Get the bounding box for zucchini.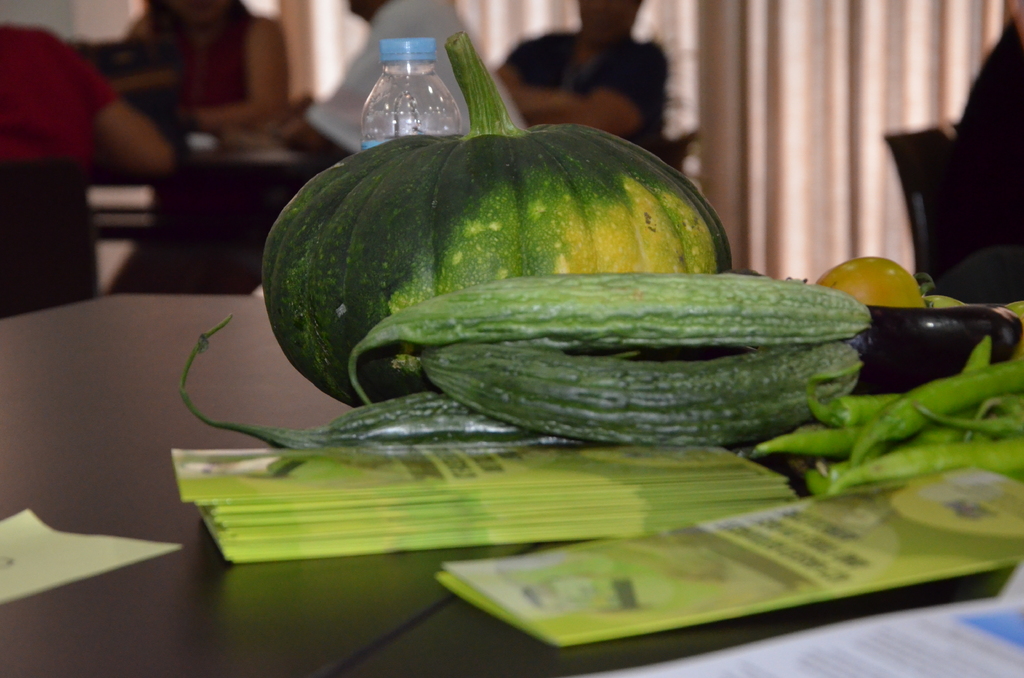
bbox(177, 314, 561, 445).
